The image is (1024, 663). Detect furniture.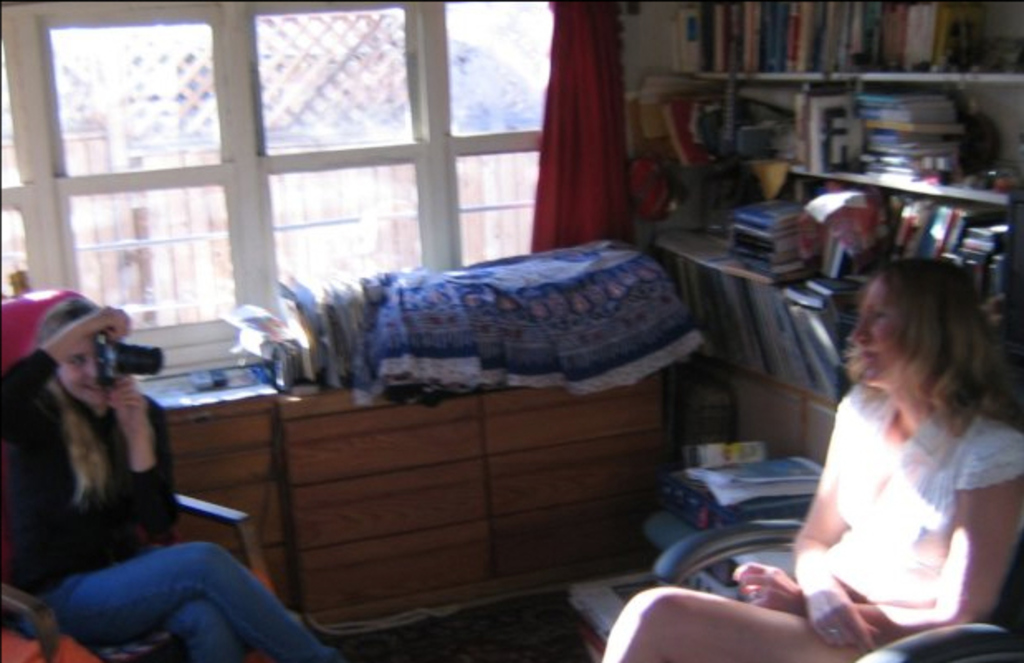
Detection: <box>648,513,1022,661</box>.
